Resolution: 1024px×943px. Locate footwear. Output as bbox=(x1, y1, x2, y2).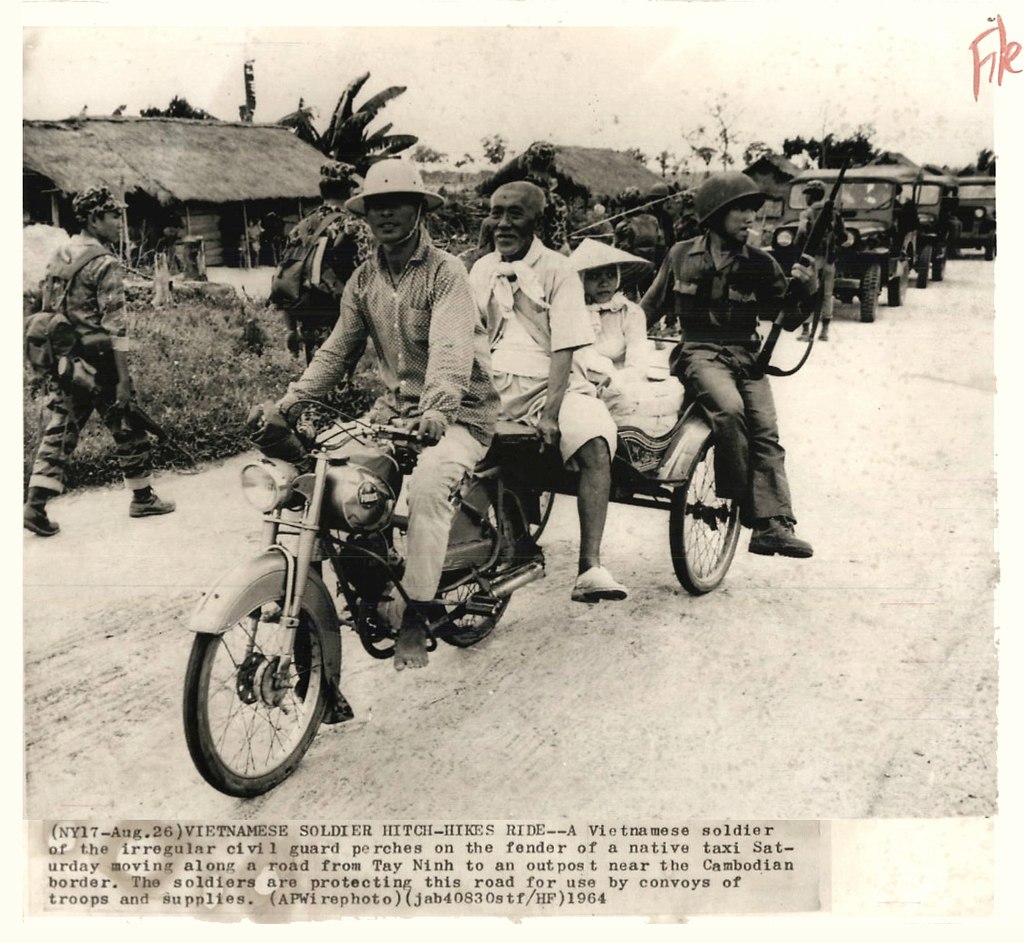
bbox=(126, 491, 173, 520).
